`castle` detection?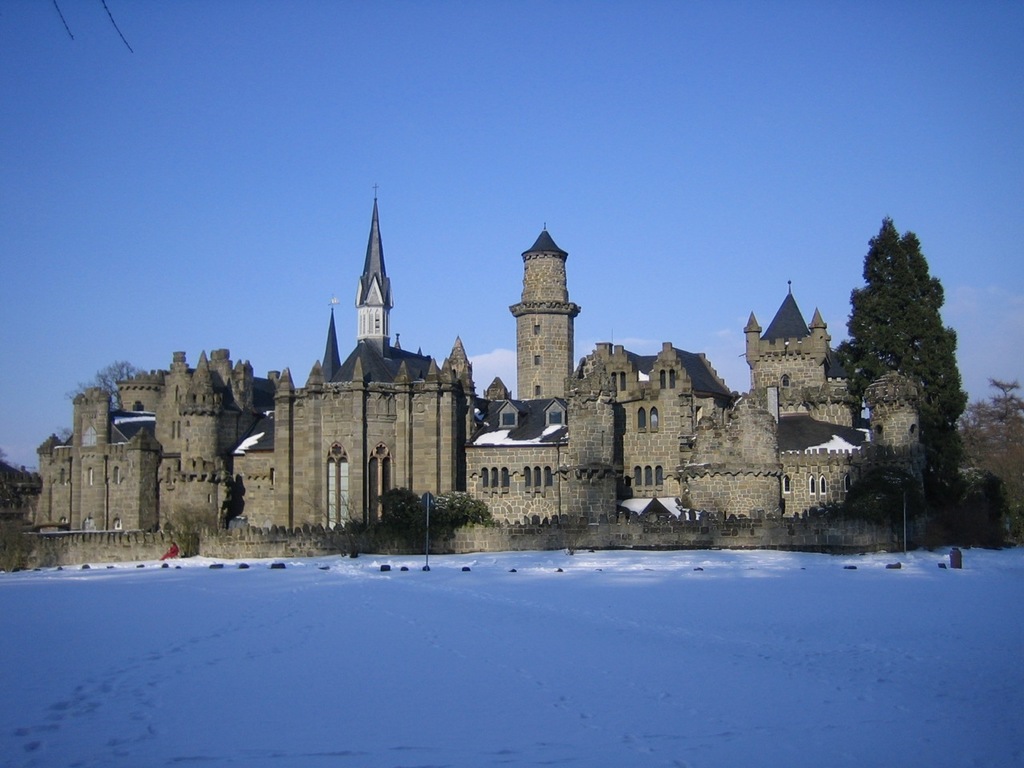
[59,190,958,570]
